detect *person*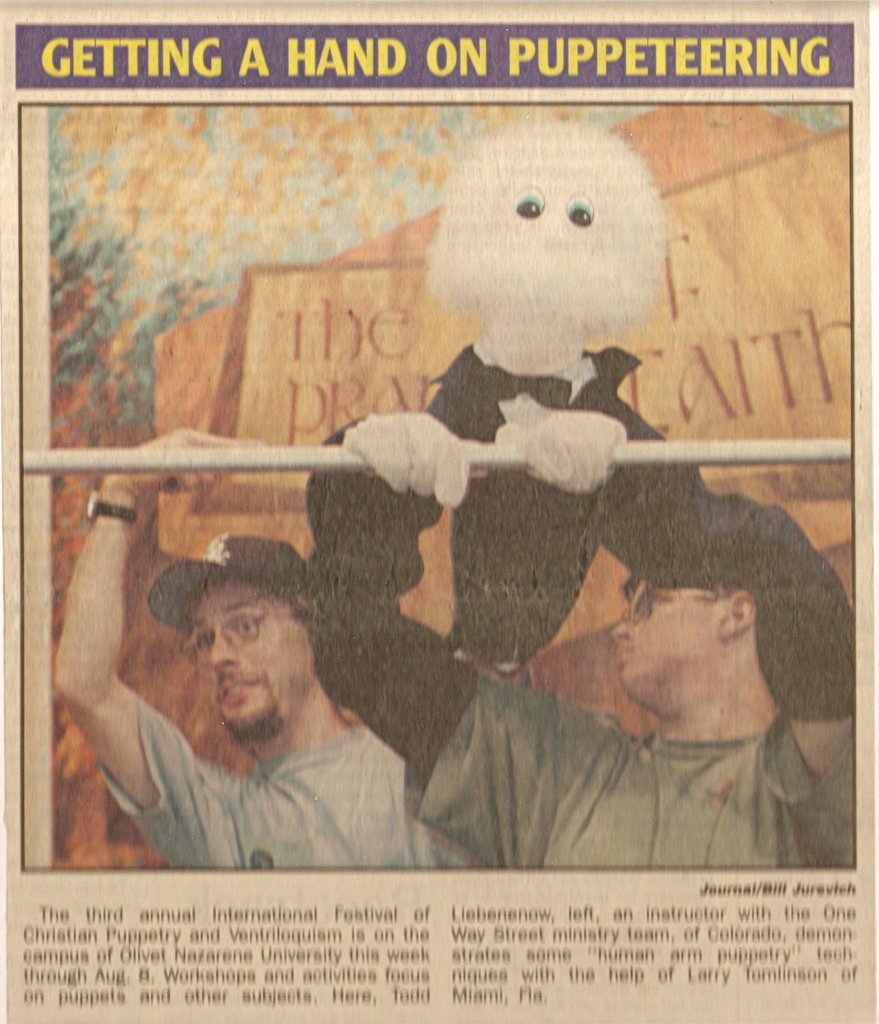
[52, 432, 469, 872]
